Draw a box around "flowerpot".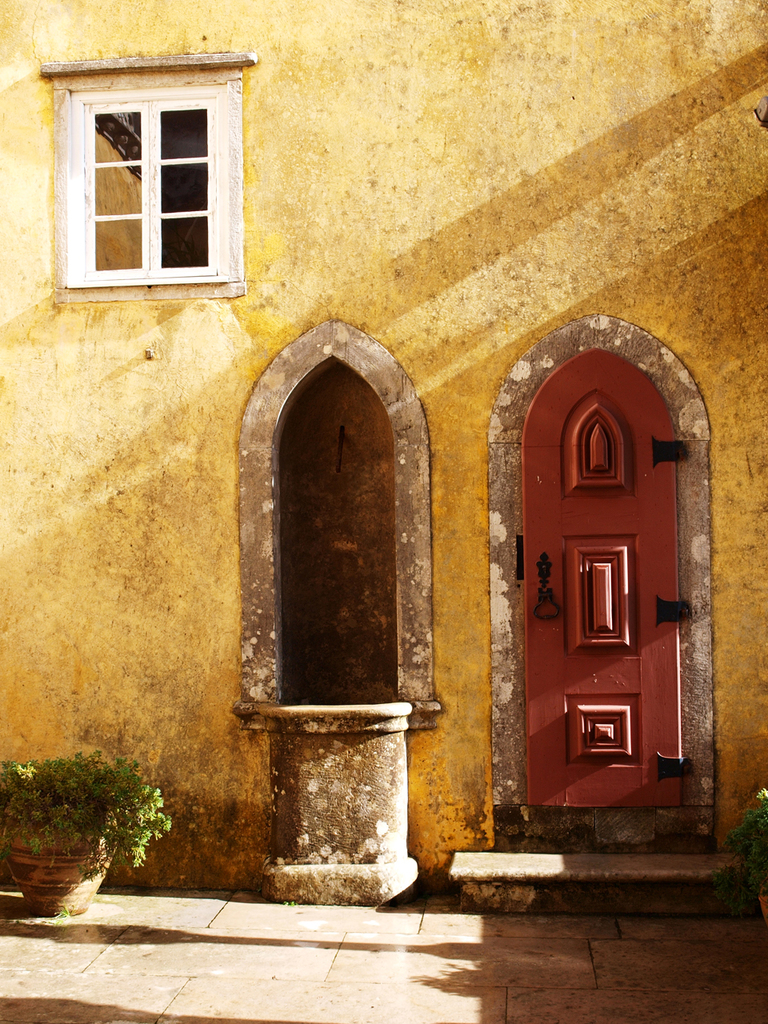
[2, 767, 162, 916].
